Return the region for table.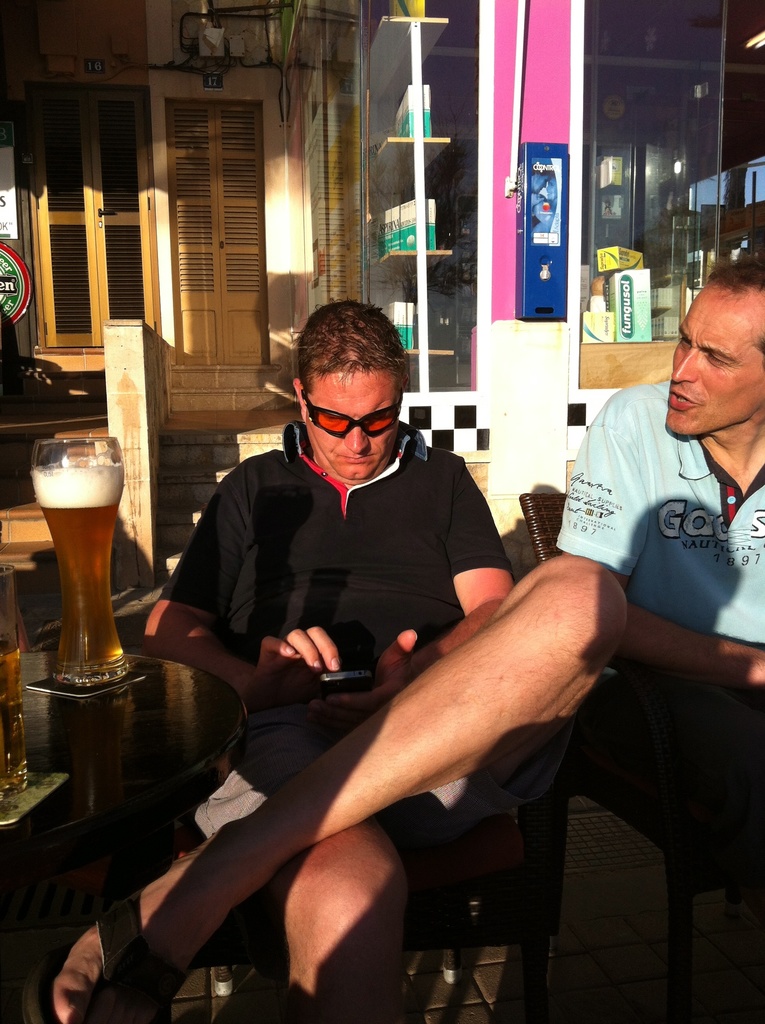
select_region(0, 648, 247, 1023).
